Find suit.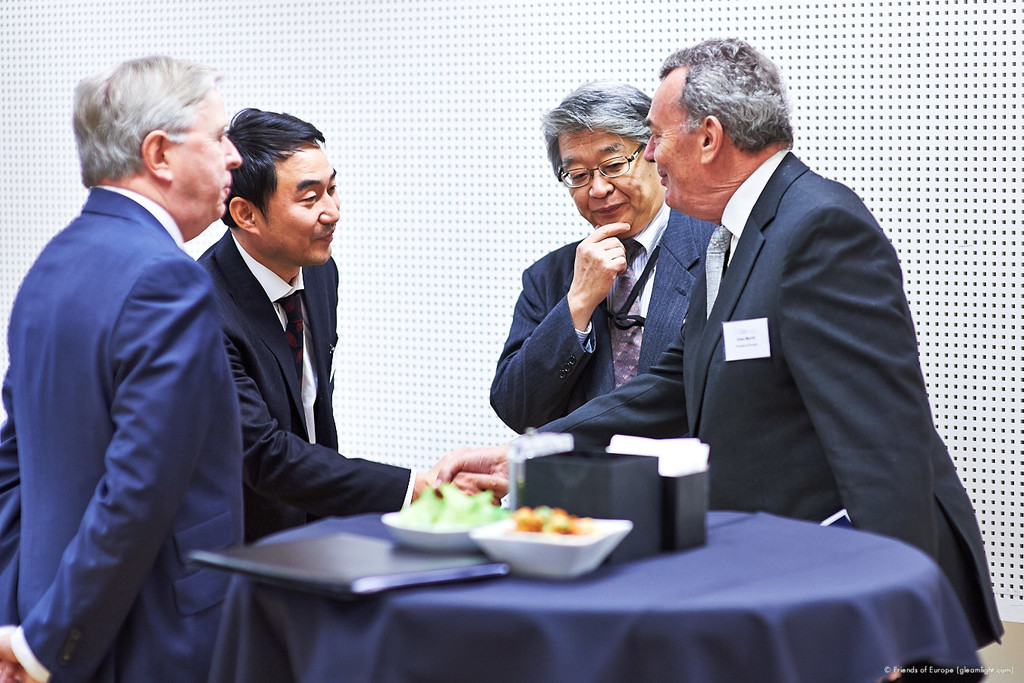
<region>528, 145, 1007, 682</region>.
